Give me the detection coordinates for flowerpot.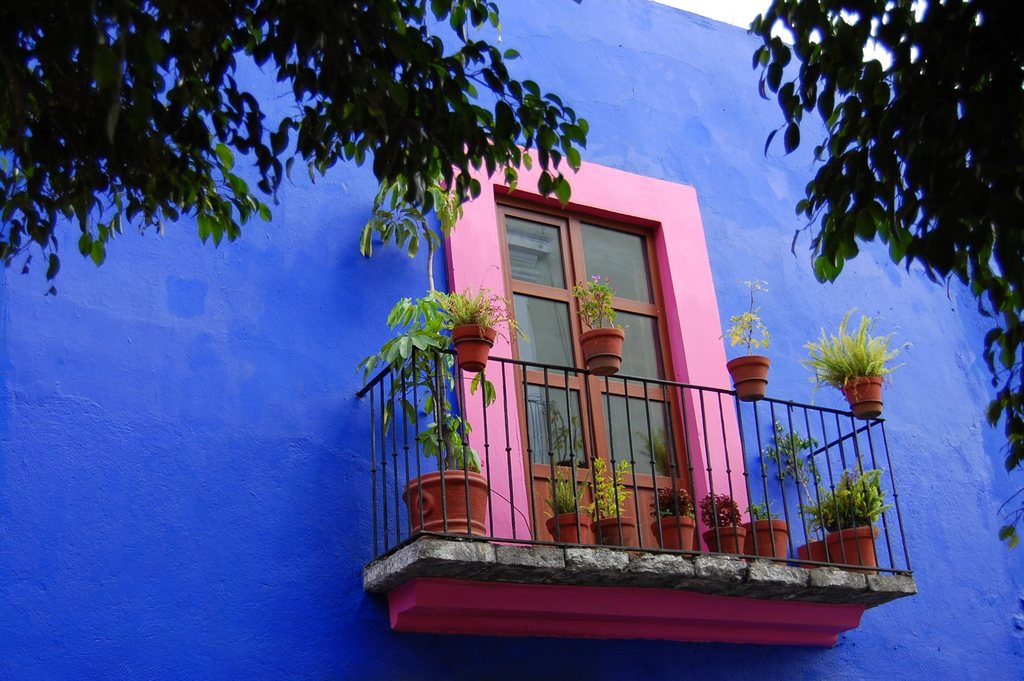
detection(740, 518, 792, 565).
